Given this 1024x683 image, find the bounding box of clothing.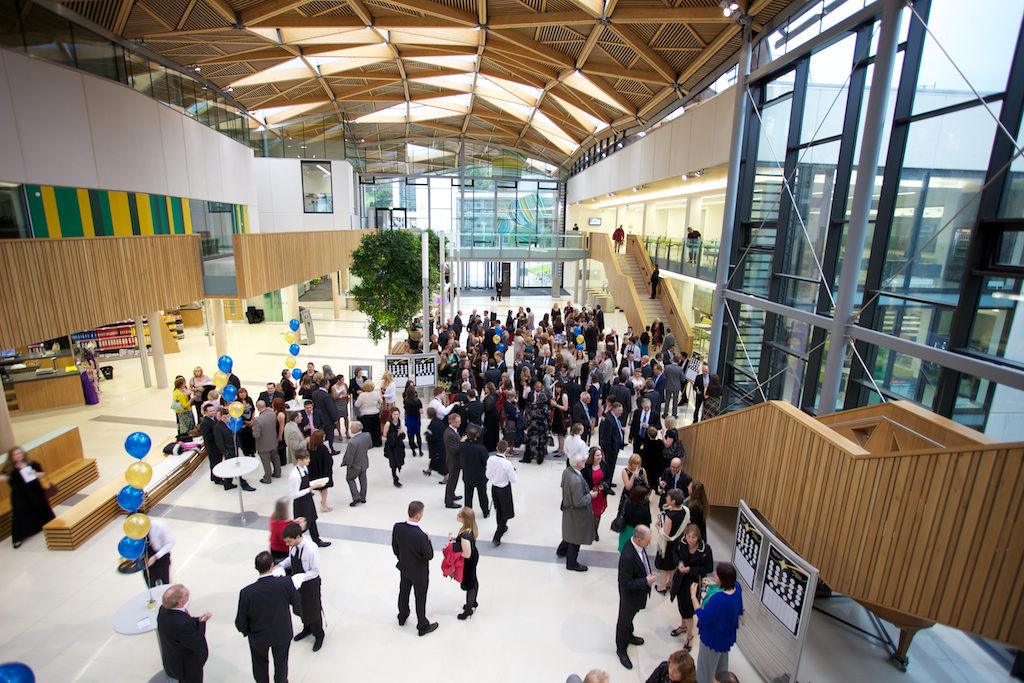
[138,522,171,583].
